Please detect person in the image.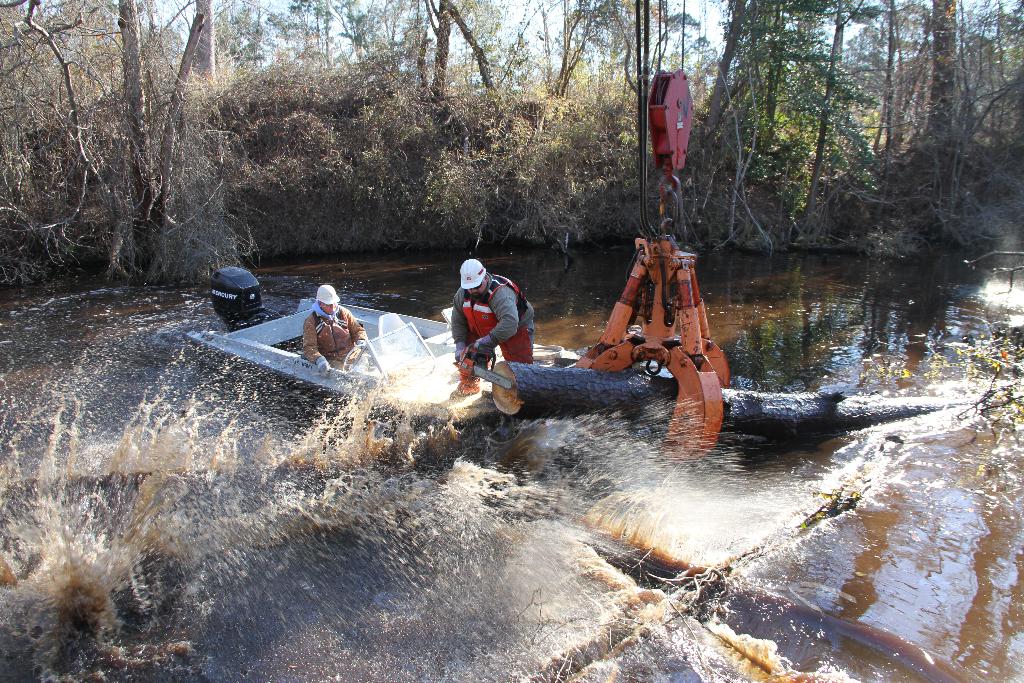
[458, 251, 533, 393].
